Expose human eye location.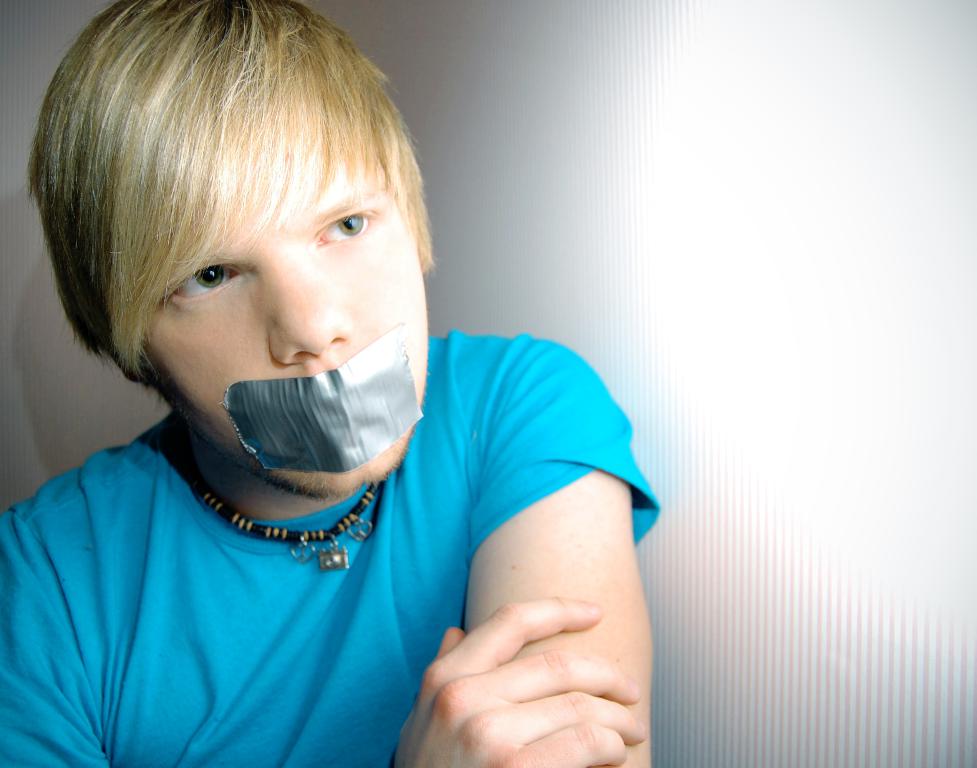
Exposed at {"x1": 158, "y1": 267, "x2": 249, "y2": 302}.
